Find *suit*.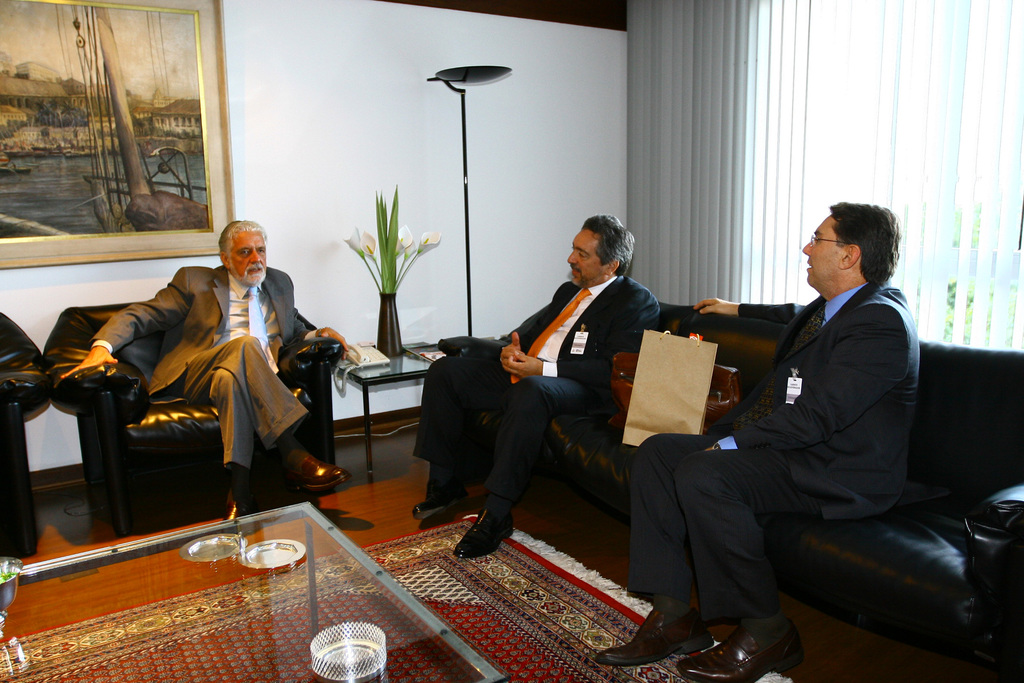
bbox=[92, 261, 313, 466].
